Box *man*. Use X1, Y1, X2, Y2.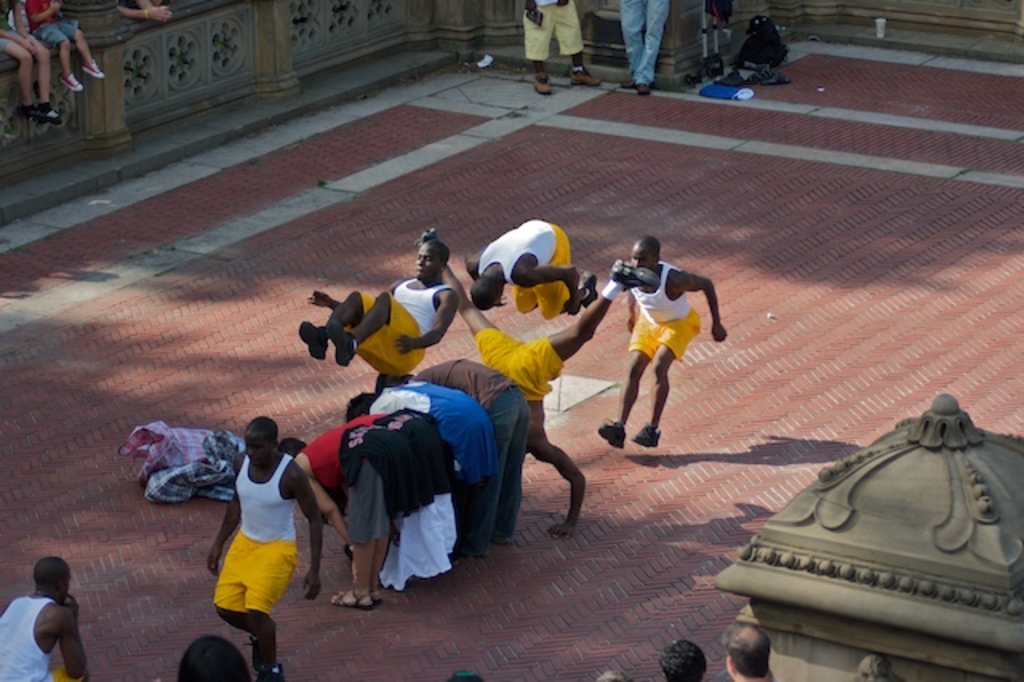
410, 354, 539, 556.
